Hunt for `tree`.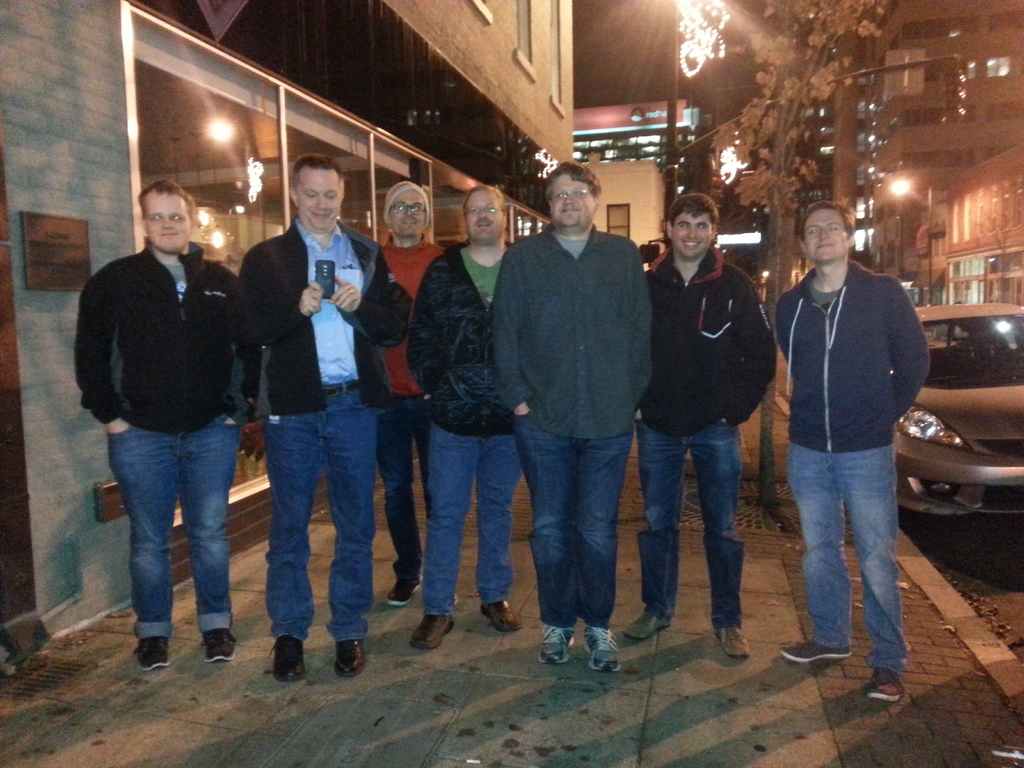
Hunted down at bbox=[576, 0, 748, 117].
